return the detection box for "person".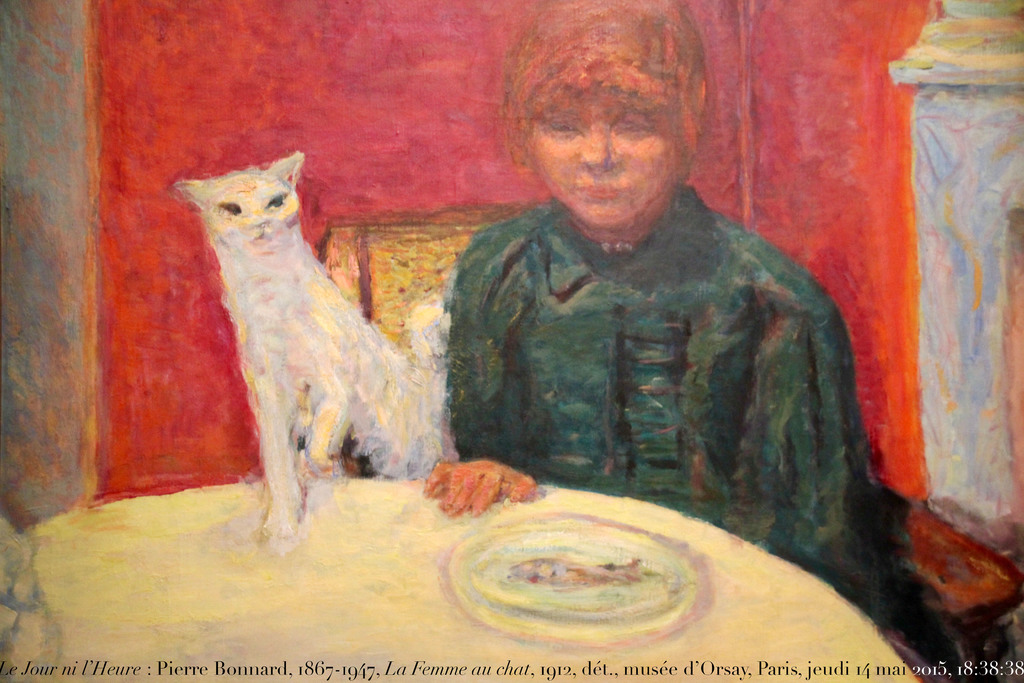
(left=422, top=0, right=928, bottom=680).
